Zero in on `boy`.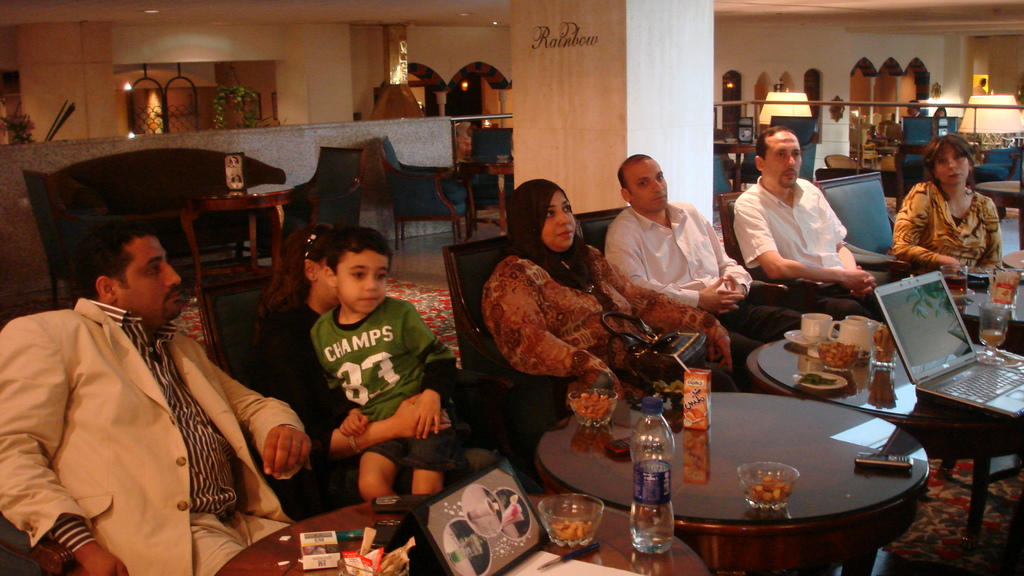
Zeroed in: Rect(312, 225, 461, 506).
